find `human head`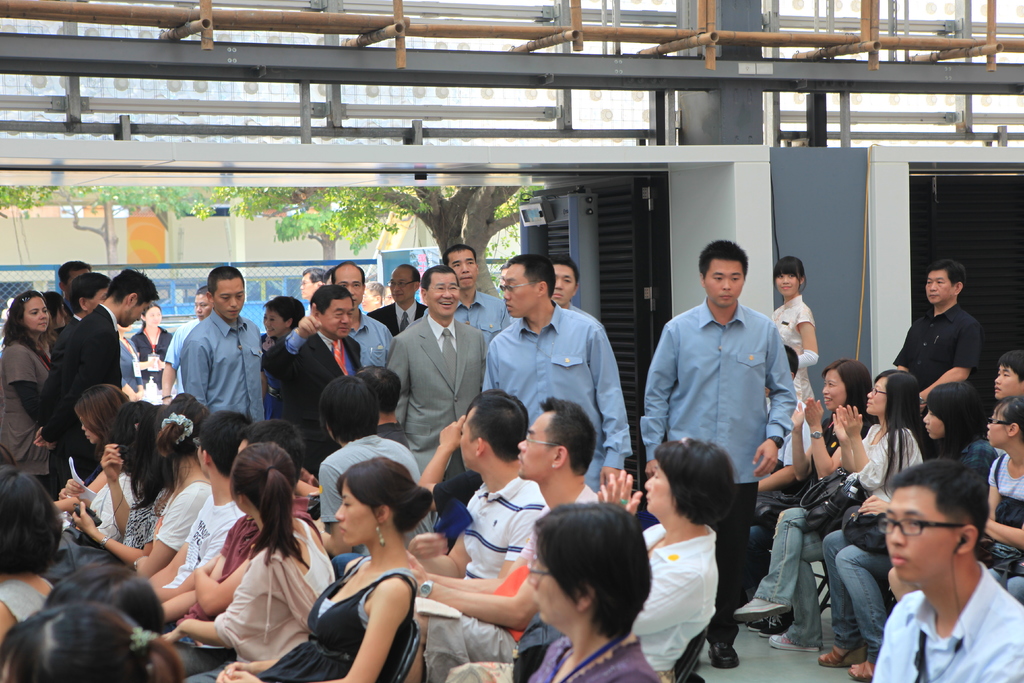
(x1=444, y1=245, x2=480, y2=293)
